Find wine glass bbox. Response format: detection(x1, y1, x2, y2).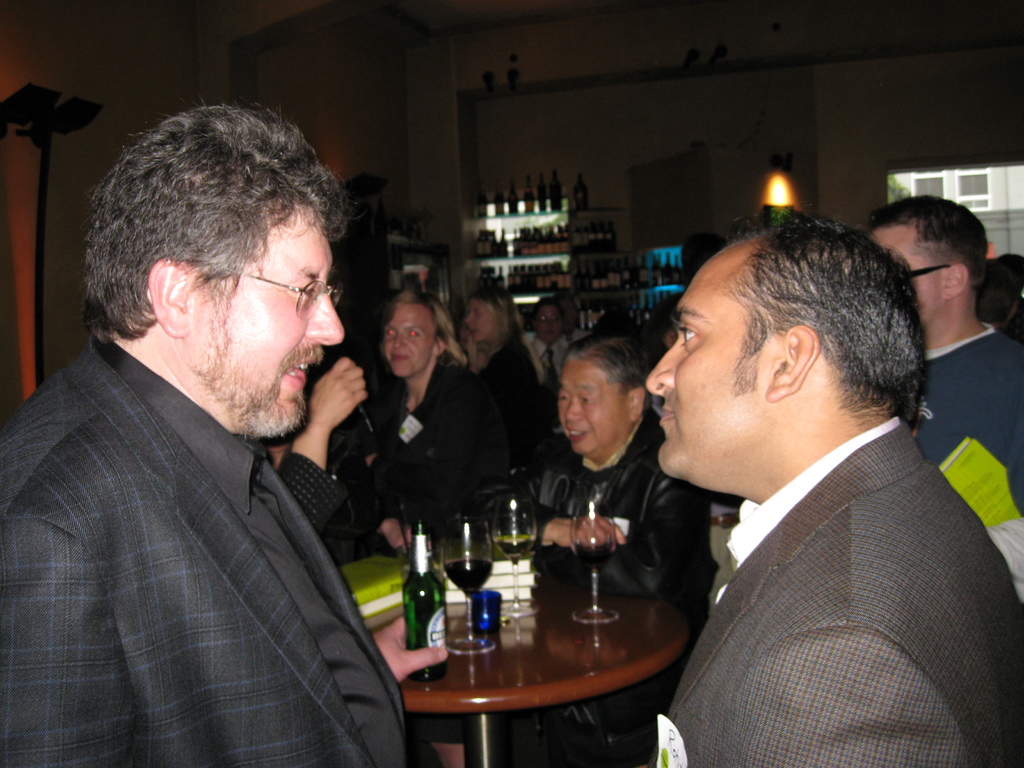
detection(442, 515, 493, 656).
